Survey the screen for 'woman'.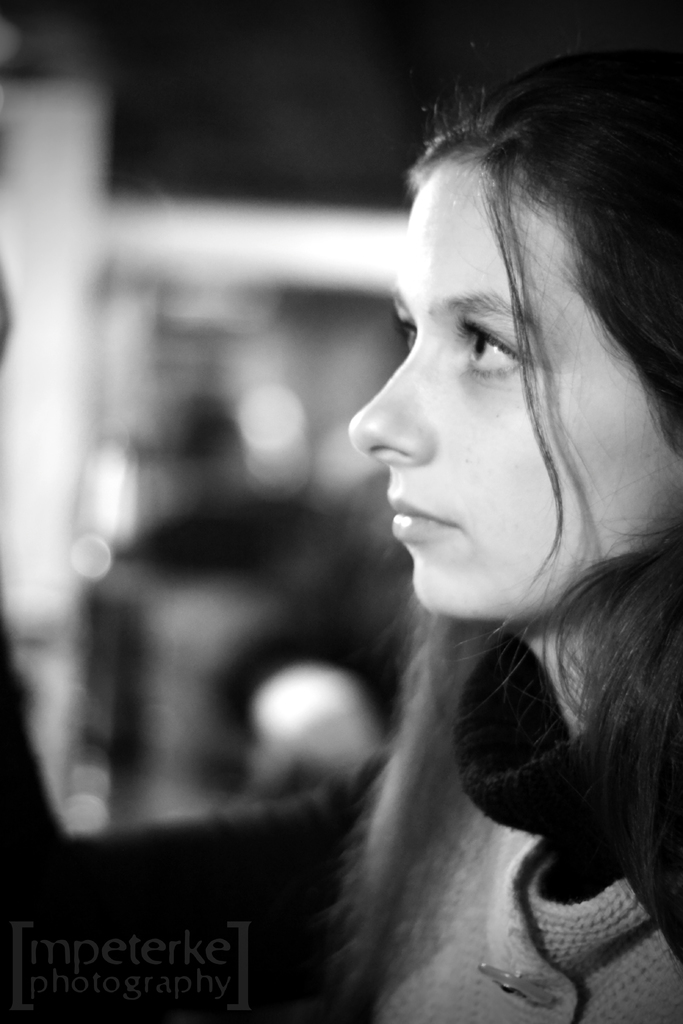
Survey found: <box>244,65,682,974</box>.
